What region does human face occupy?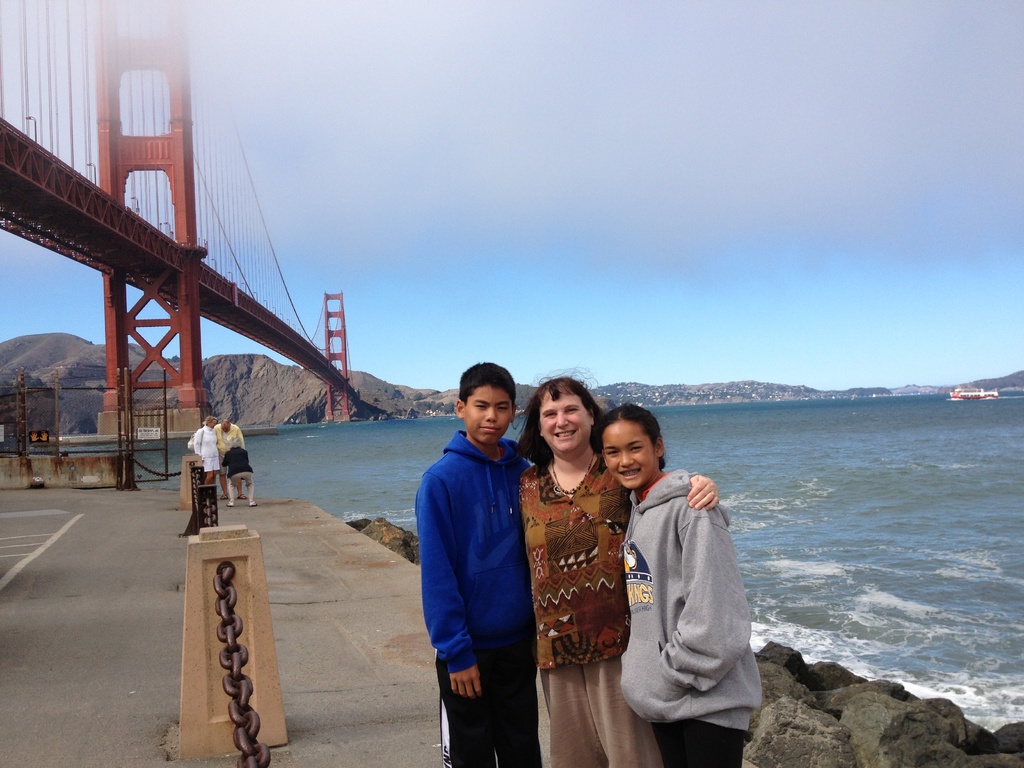
(x1=210, y1=419, x2=217, y2=427).
